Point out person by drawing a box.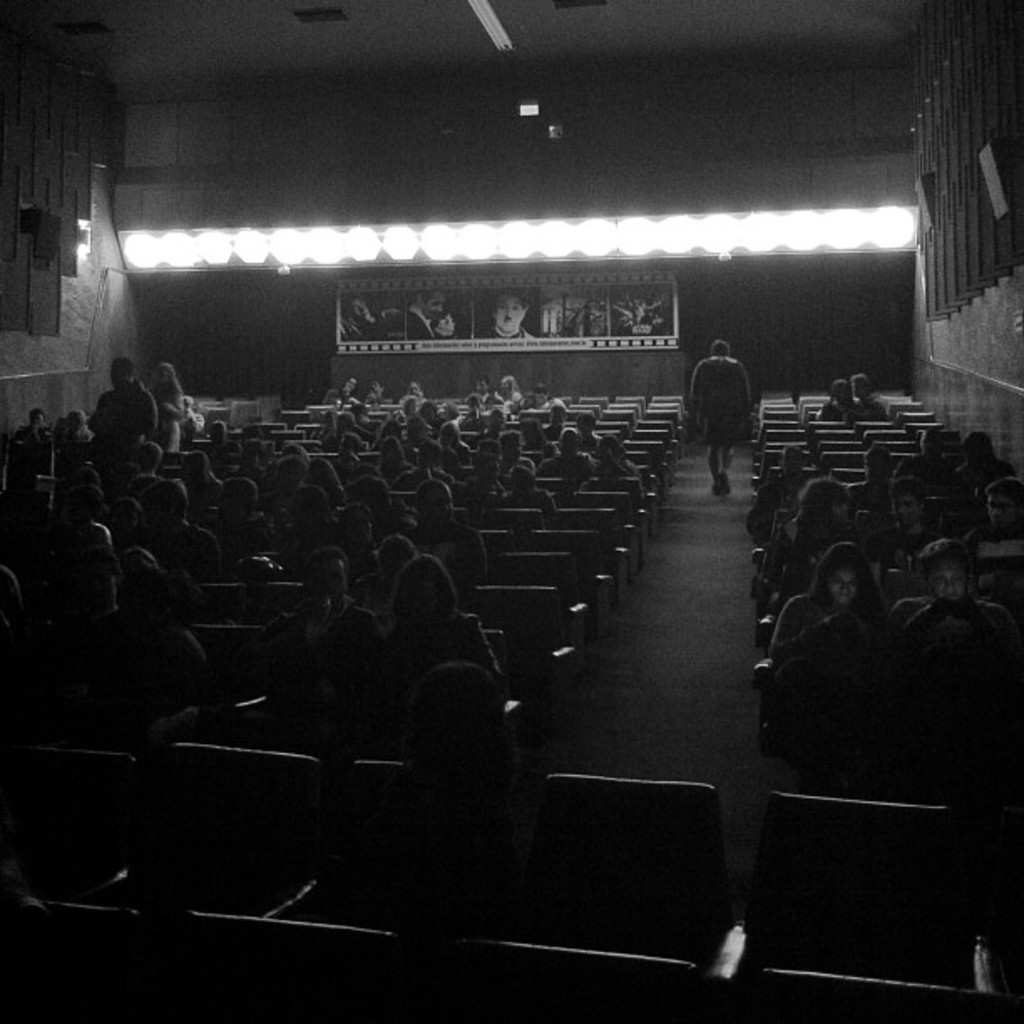
BBox(975, 475, 1022, 564).
